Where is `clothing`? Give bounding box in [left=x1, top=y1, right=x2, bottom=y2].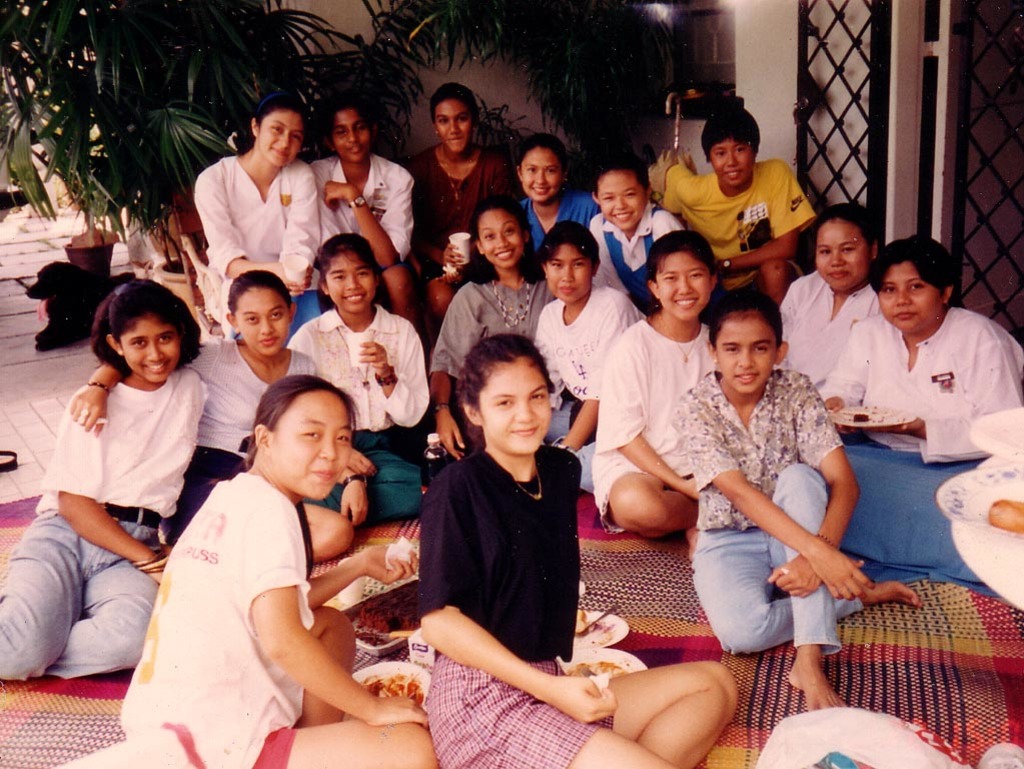
[left=809, top=451, right=963, bottom=568].
